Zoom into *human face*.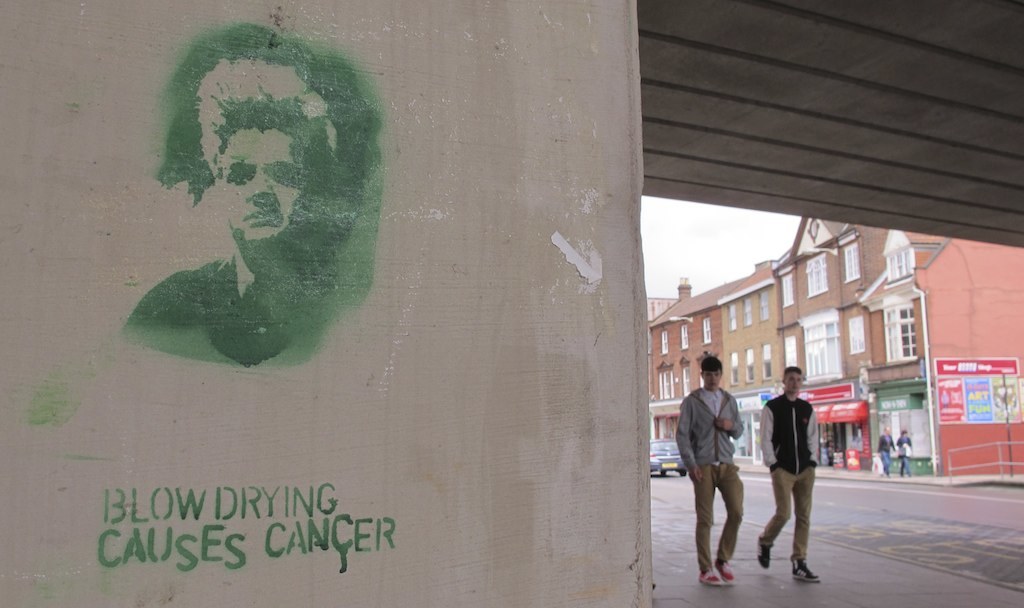
Zoom target: detection(702, 369, 720, 389).
